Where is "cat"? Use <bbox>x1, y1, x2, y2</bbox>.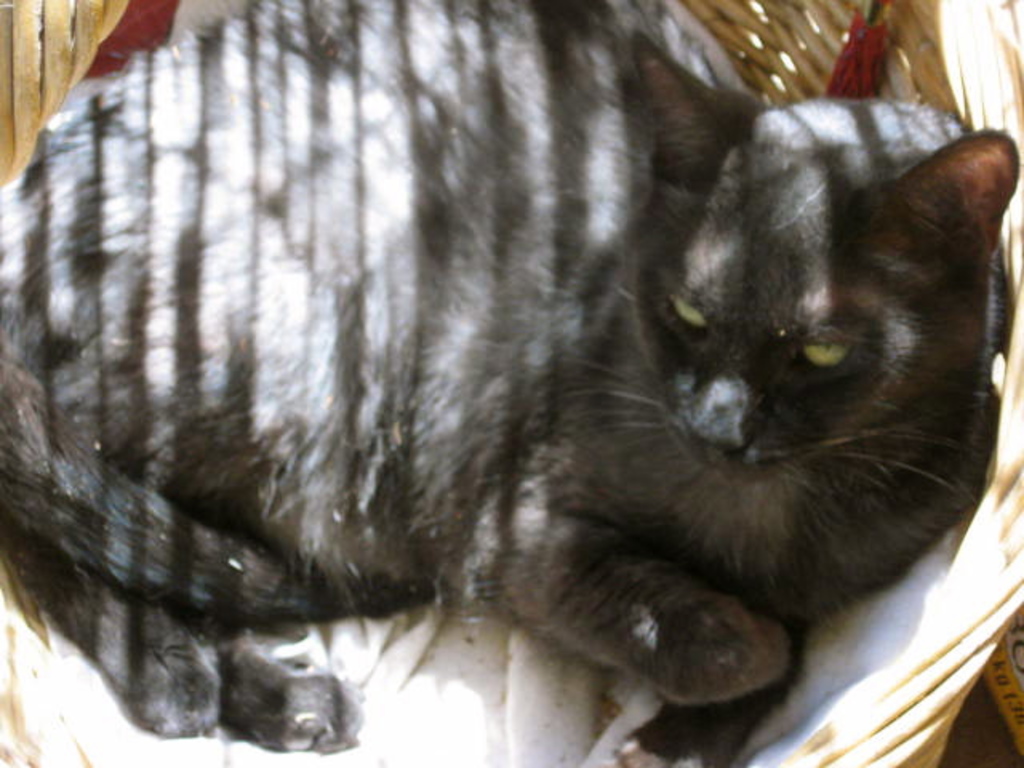
<bbox>0, 0, 1019, 763</bbox>.
